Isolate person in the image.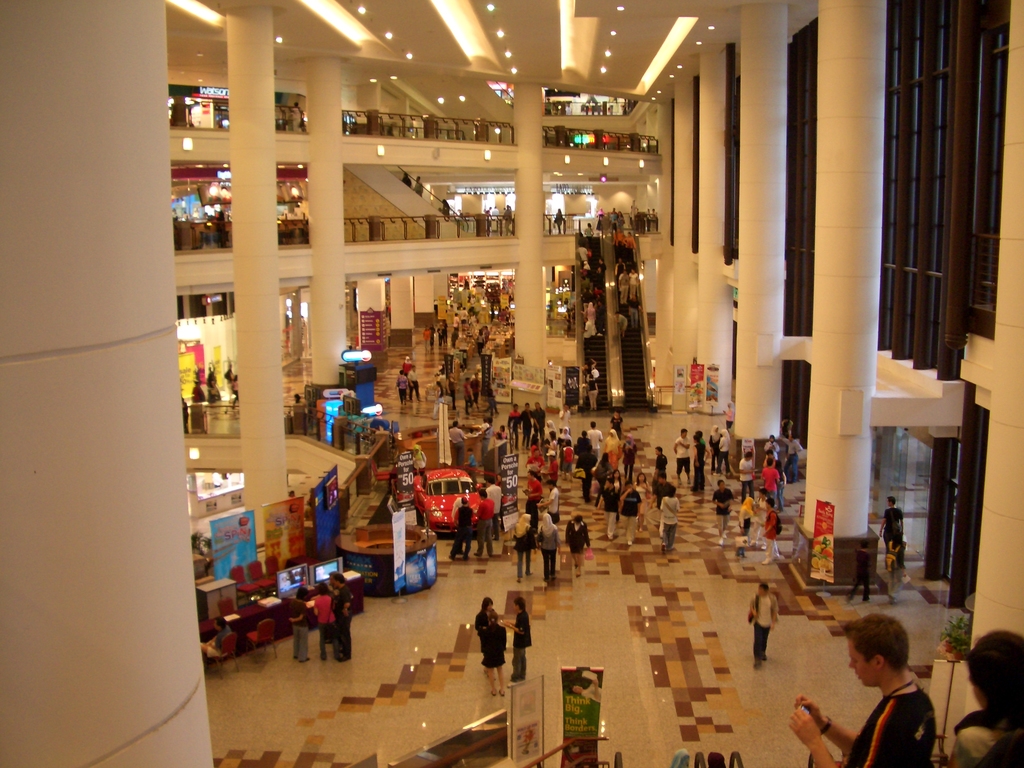
Isolated region: 563, 99, 574, 114.
